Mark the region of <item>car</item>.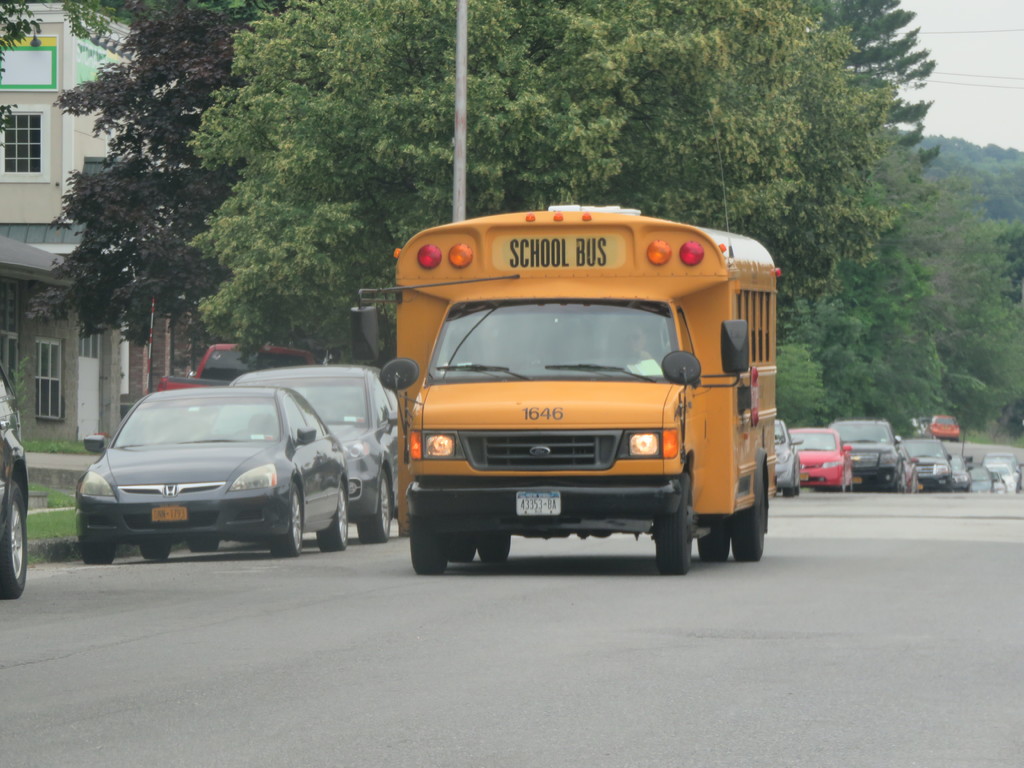
Region: (932,415,957,438).
